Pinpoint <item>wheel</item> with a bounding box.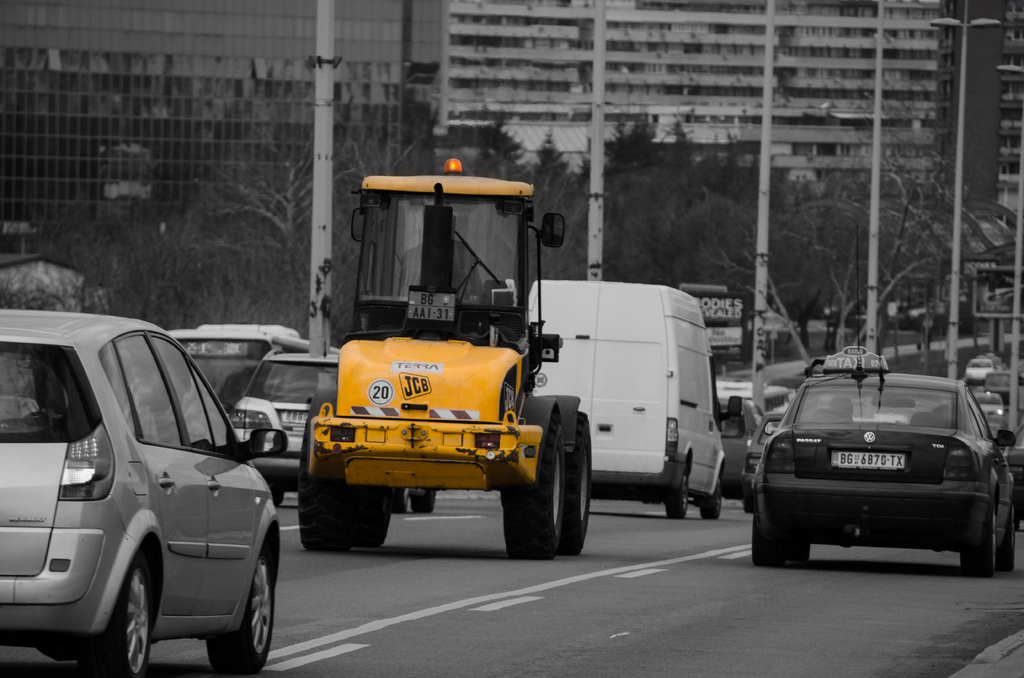
[x1=961, y1=501, x2=993, y2=576].
